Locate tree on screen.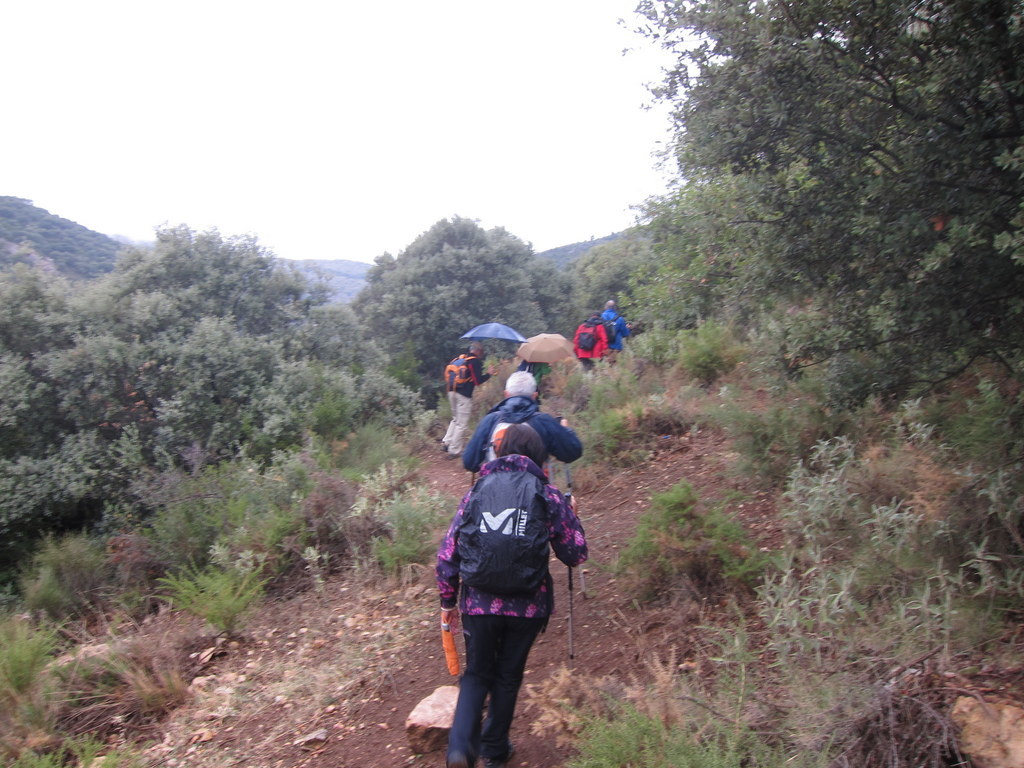
On screen at Rect(354, 206, 588, 400).
